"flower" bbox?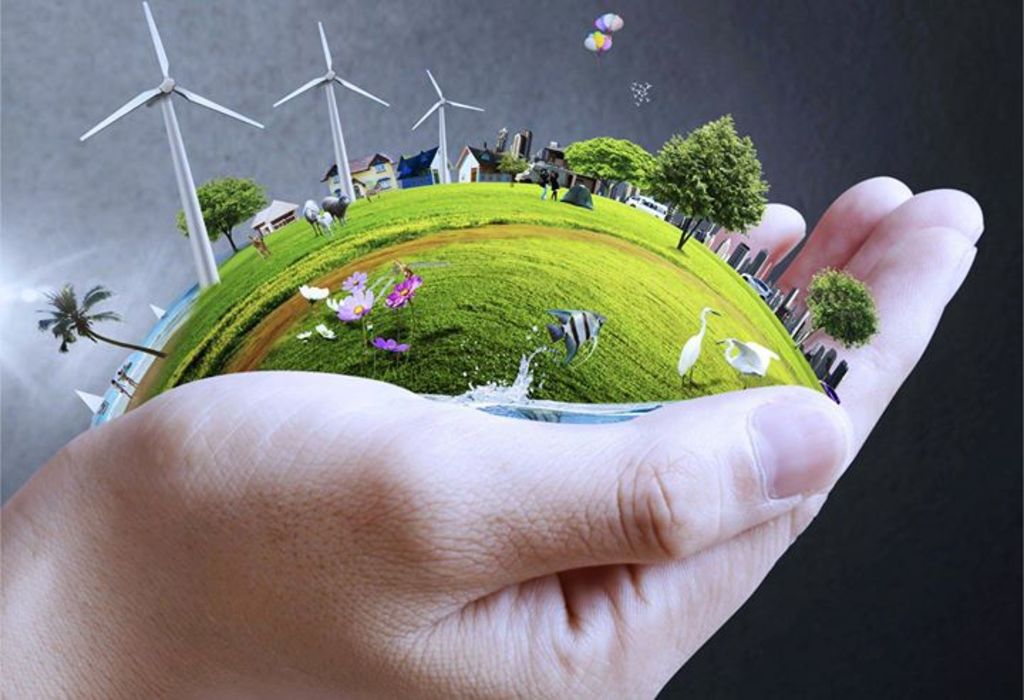
x1=337 y1=290 x2=371 y2=324
